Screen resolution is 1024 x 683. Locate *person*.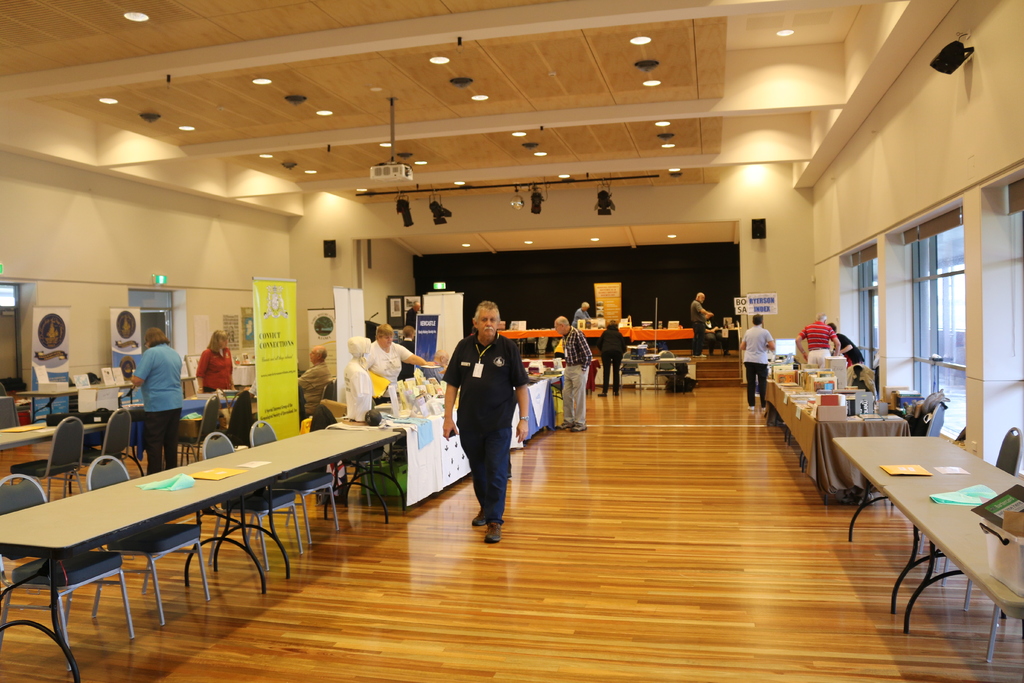
box(794, 312, 840, 367).
